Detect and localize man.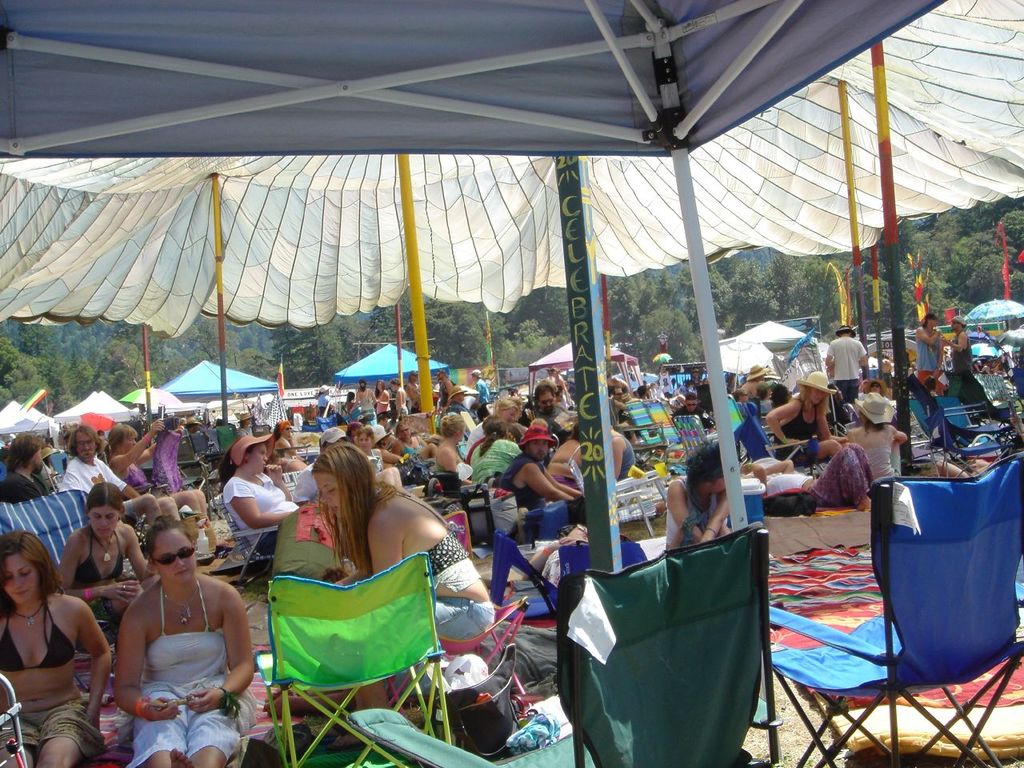
Localized at left=402, top=370, right=419, bottom=414.
